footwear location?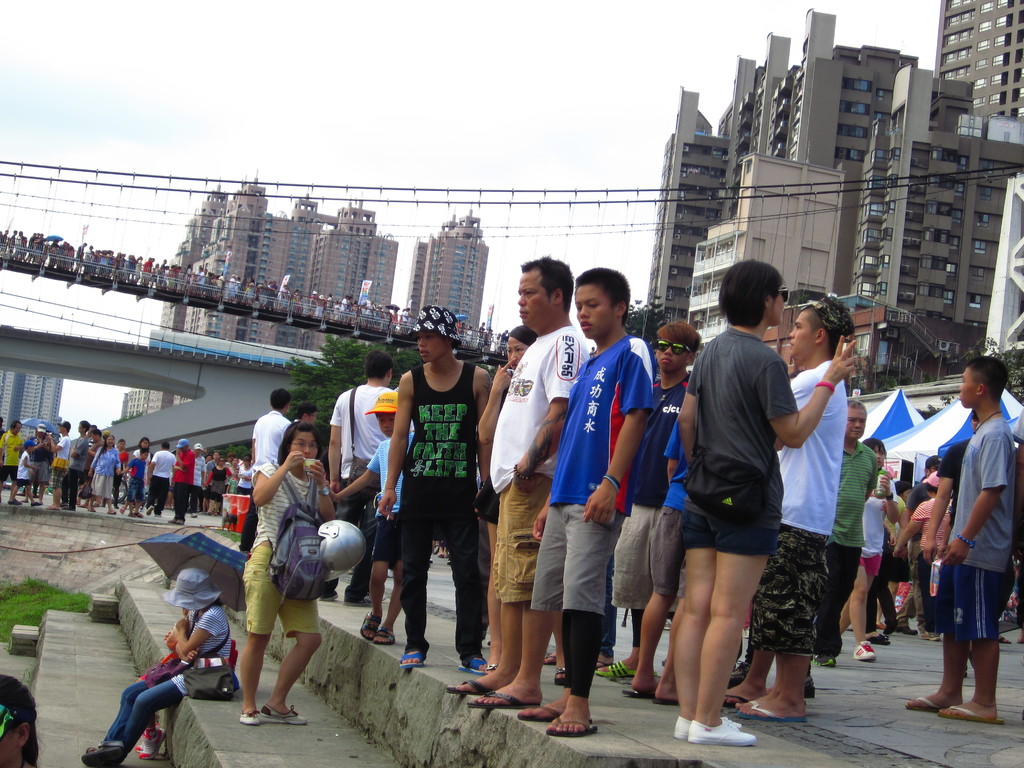
pyautogui.locateOnScreen(920, 628, 943, 643)
